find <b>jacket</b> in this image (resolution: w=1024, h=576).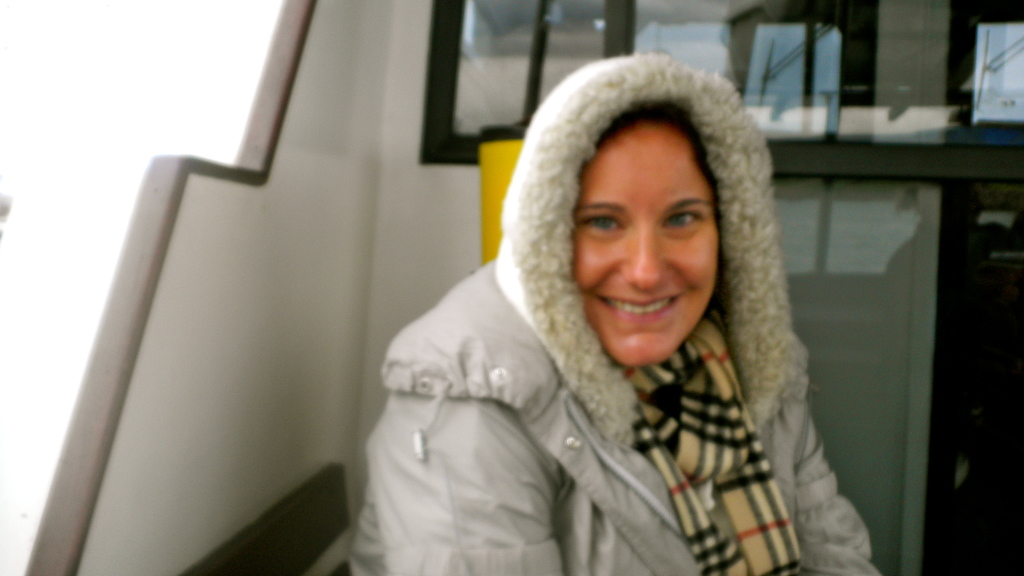
<region>334, 66, 861, 575</region>.
